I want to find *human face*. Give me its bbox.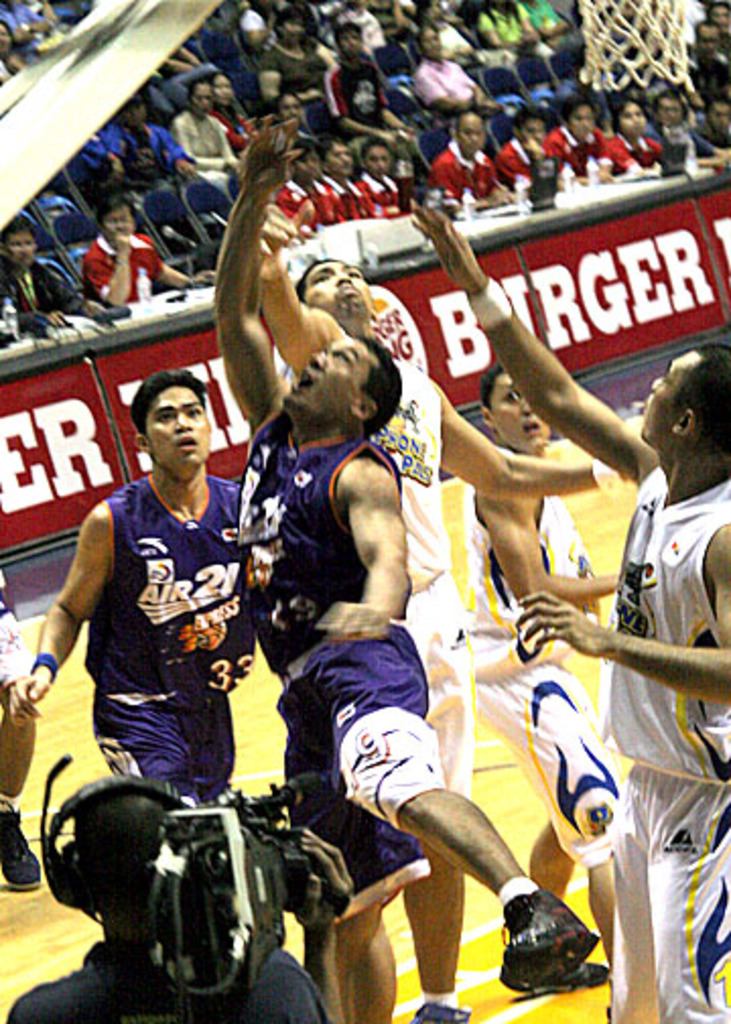
(x1=193, y1=83, x2=217, y2=116).
